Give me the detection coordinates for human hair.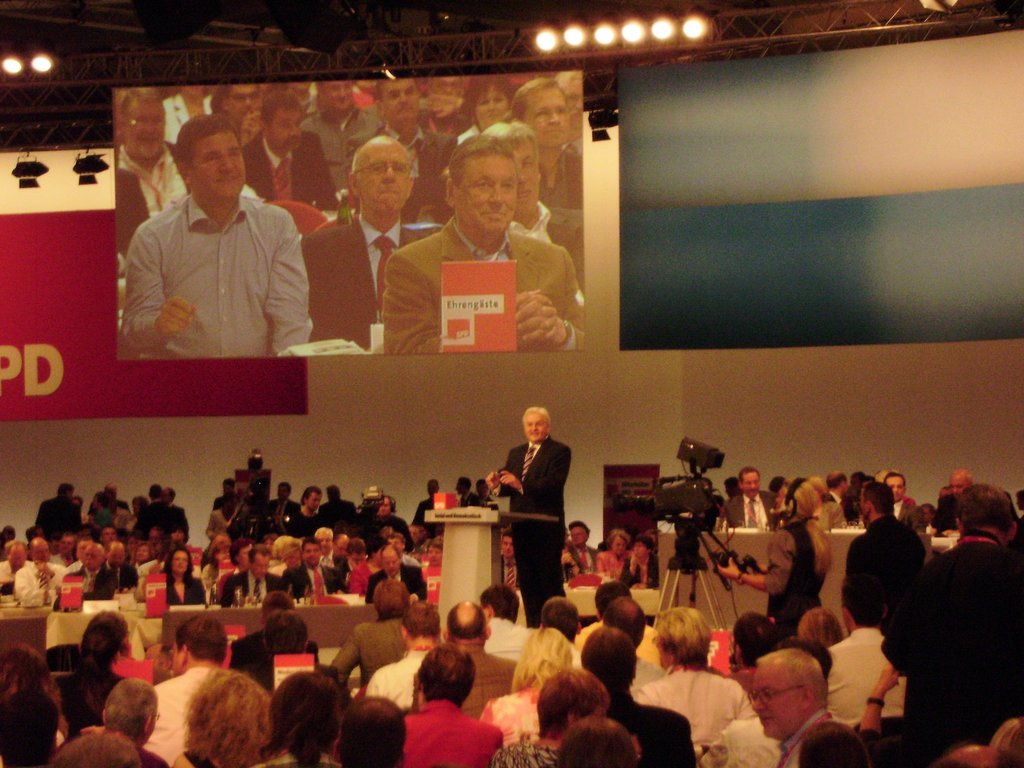
<bbox>650, 607, 713, 673</bbox>.
